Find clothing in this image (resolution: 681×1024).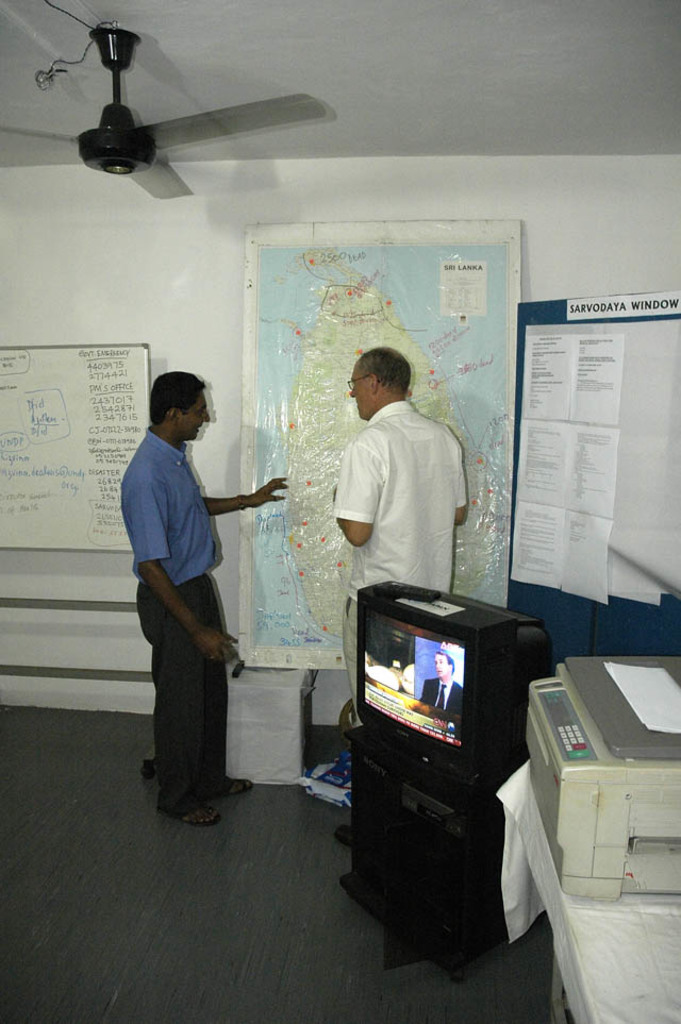
123/426/253/821.
